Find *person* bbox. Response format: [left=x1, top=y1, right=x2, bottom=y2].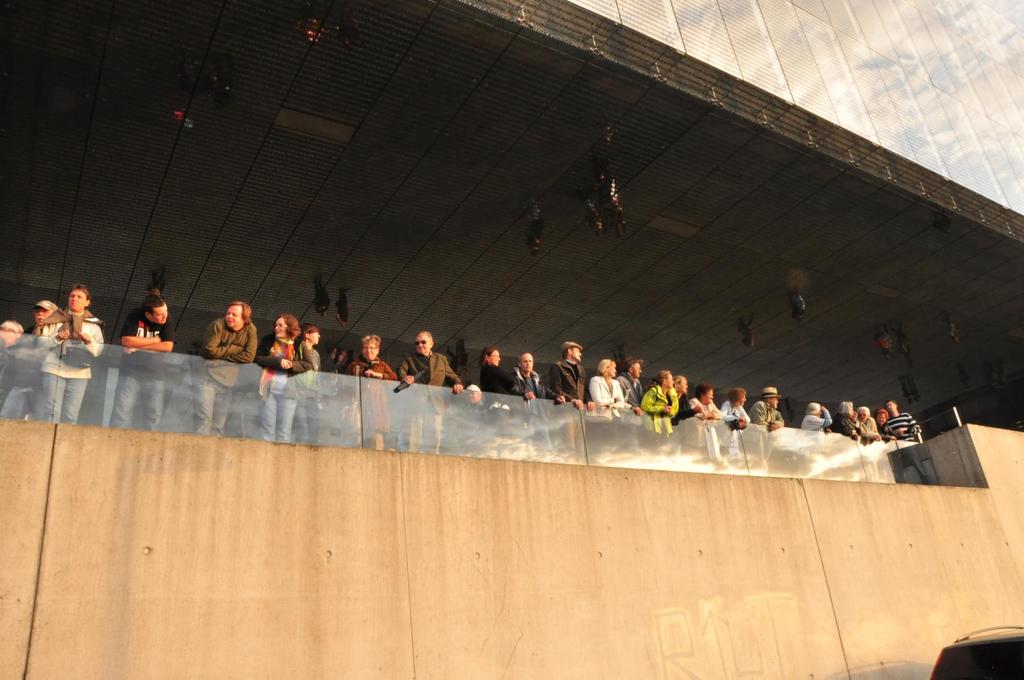
[left=637, top=372, right=678, bottom=470].
